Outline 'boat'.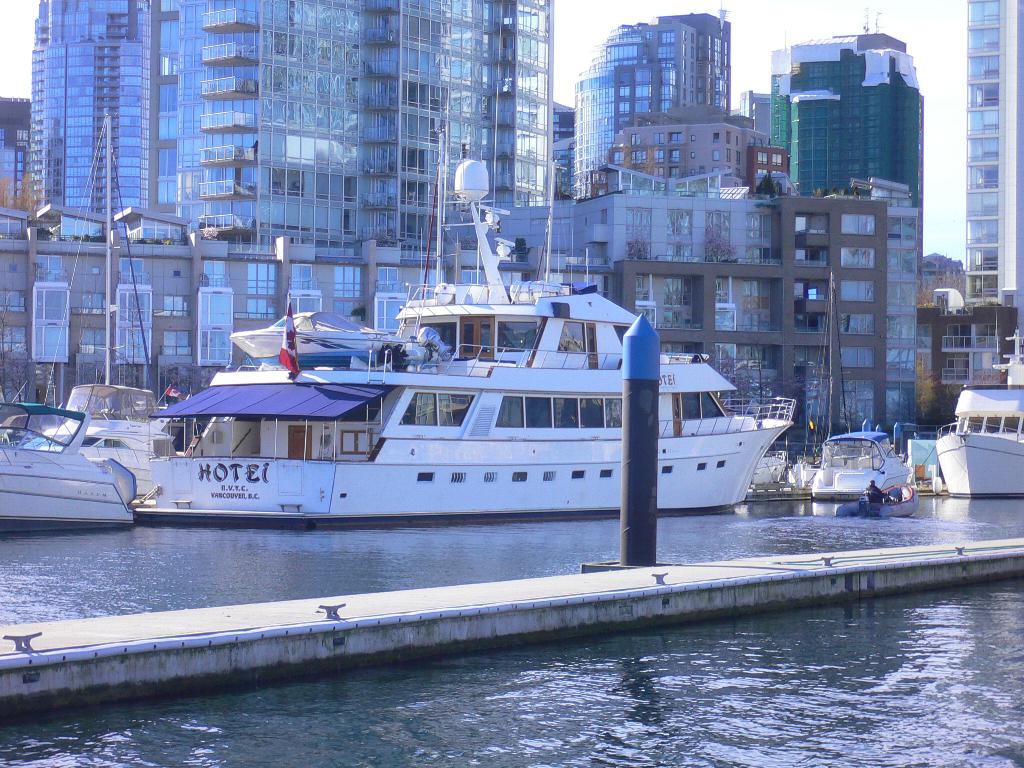
Outline: pyautogui.locateOnScreen(789, 271, 850, 483).
